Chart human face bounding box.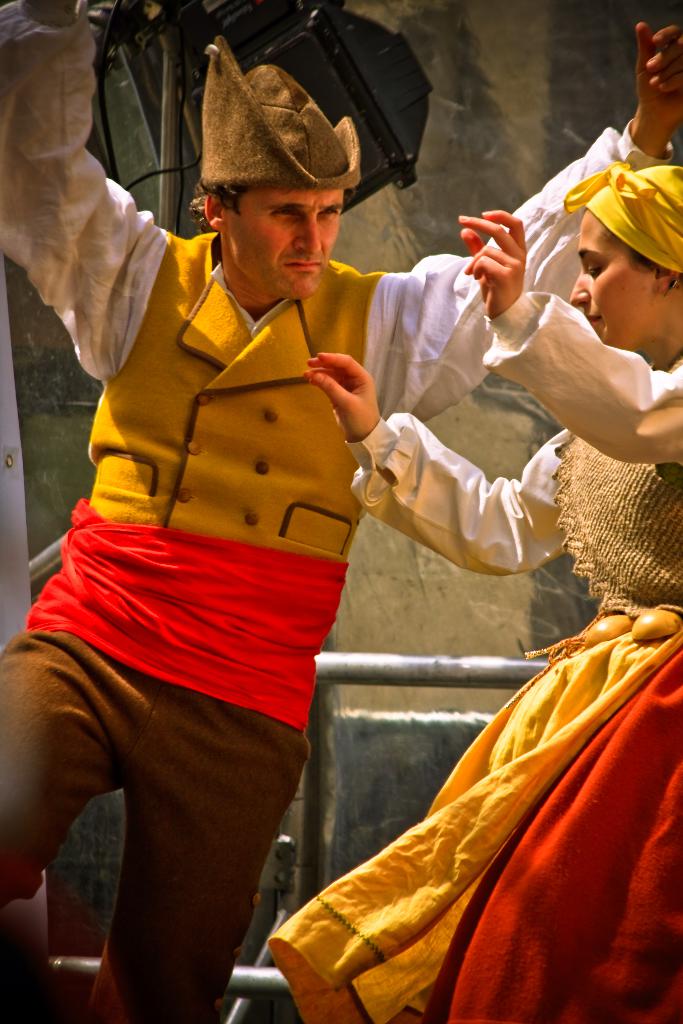
Charted: locate(566, 207, 660, 355).
